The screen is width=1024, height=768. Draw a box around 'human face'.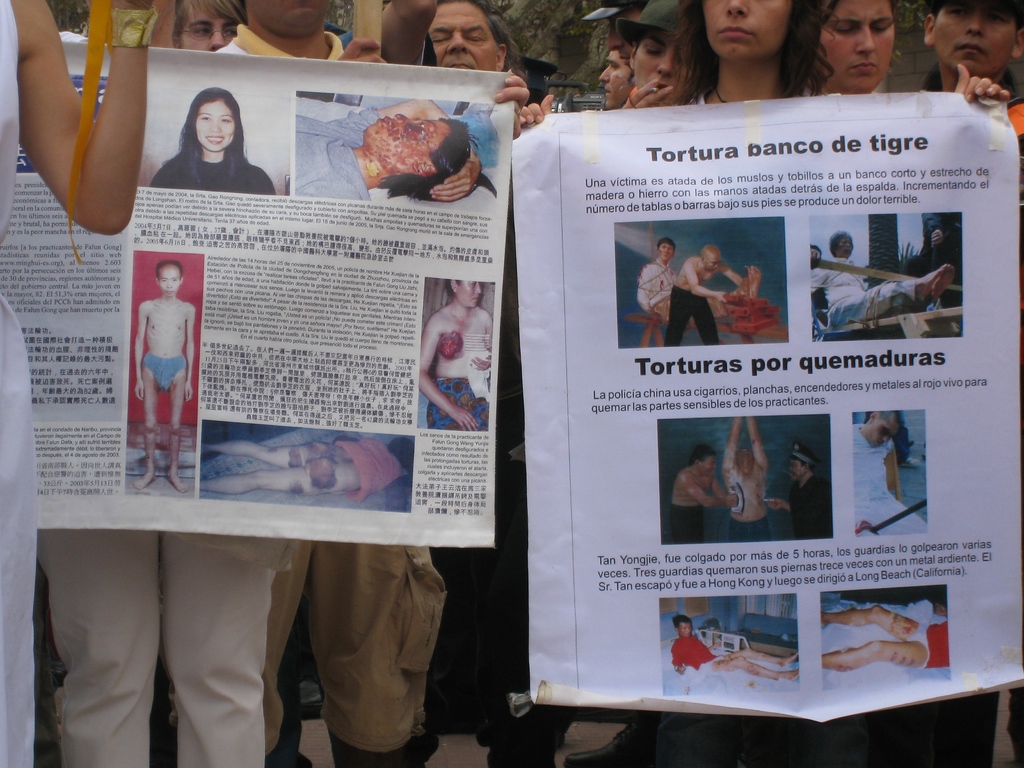
BBox(785, 459, 805, 485).
